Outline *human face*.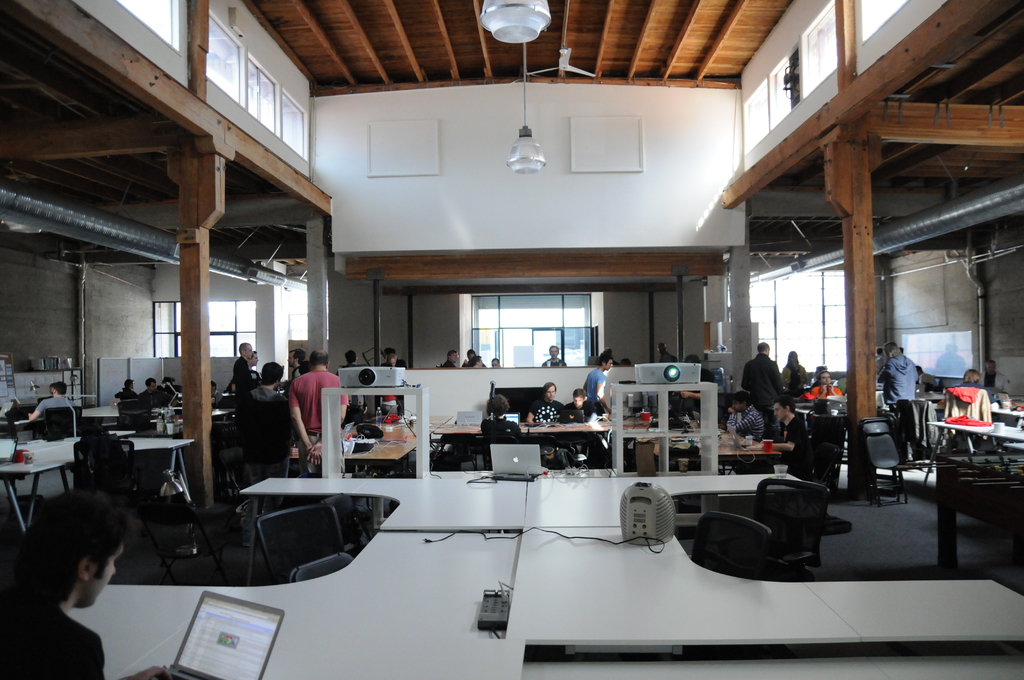
Outline: {"left": 451, "top": 353, "right": 456, "bottom": 360}.
